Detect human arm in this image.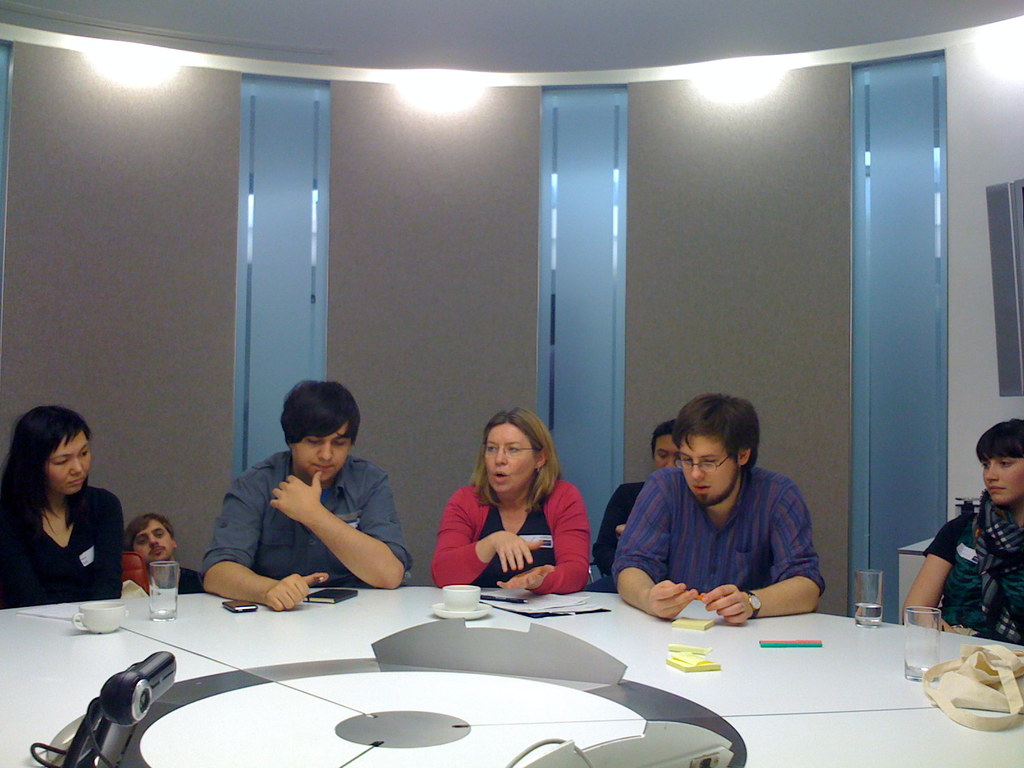
Detection: pyautogui.locateOnScreen(595, 484, 630, 573).
